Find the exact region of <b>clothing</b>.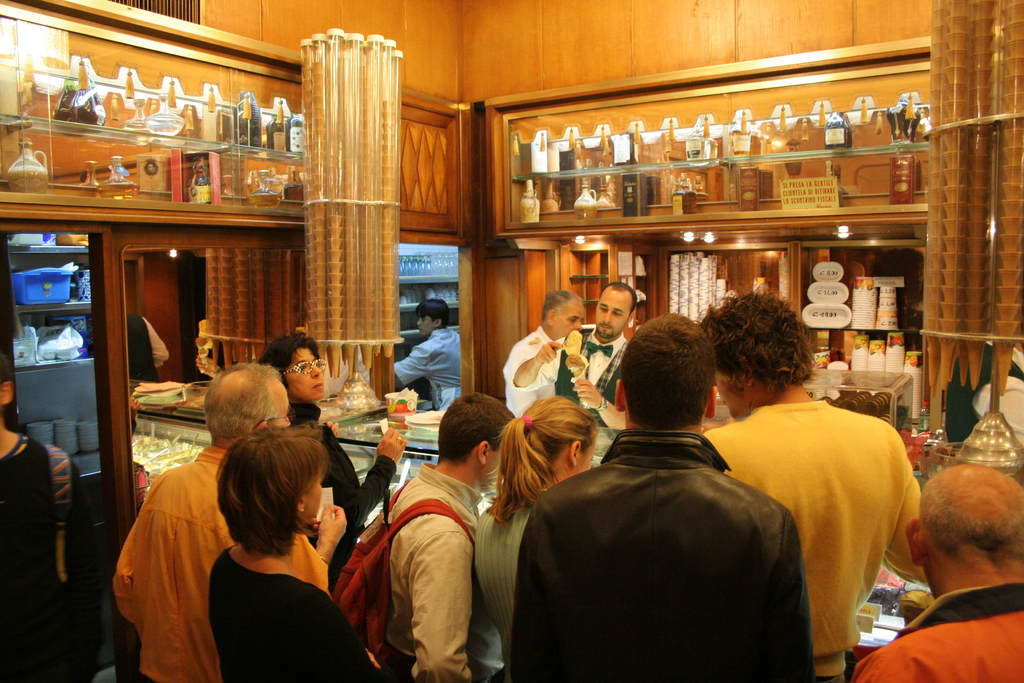
Exact region: region(508, 431, 817, 682).
